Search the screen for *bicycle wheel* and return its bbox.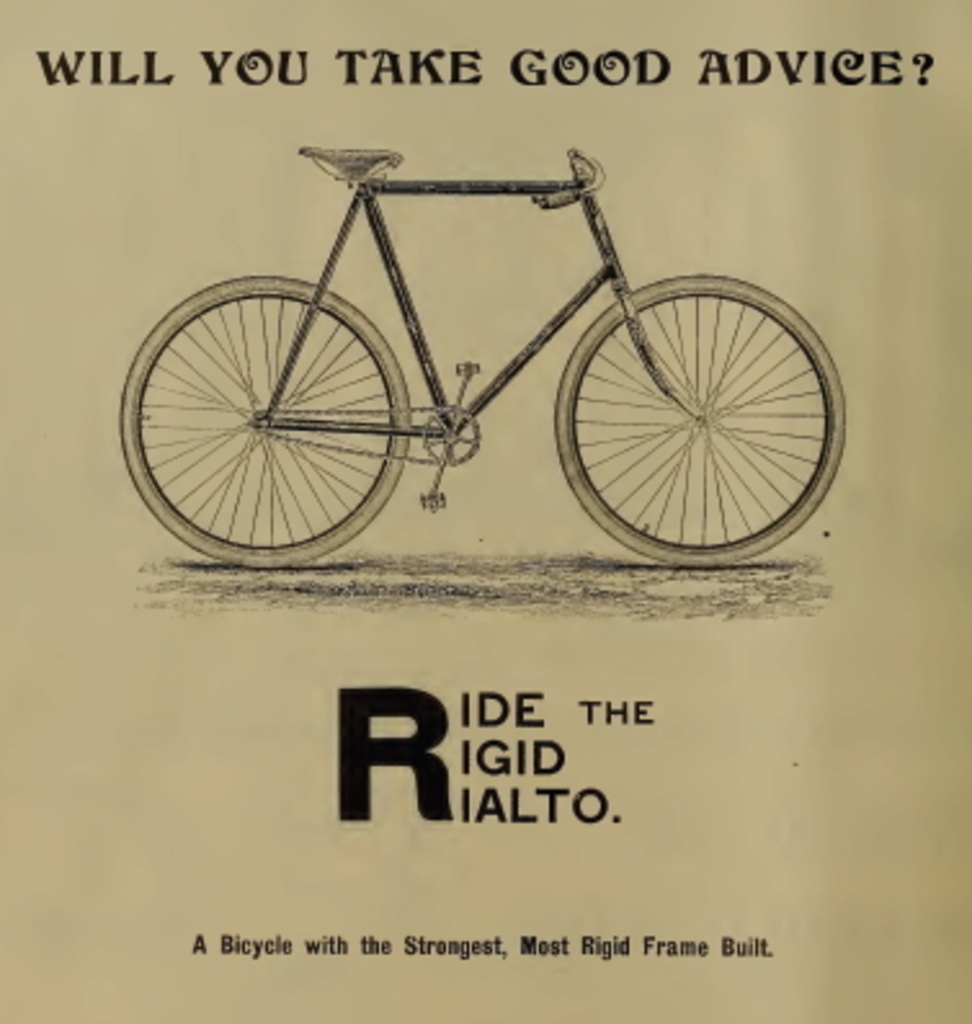
Found: <box>121,261,449,557</box>.
